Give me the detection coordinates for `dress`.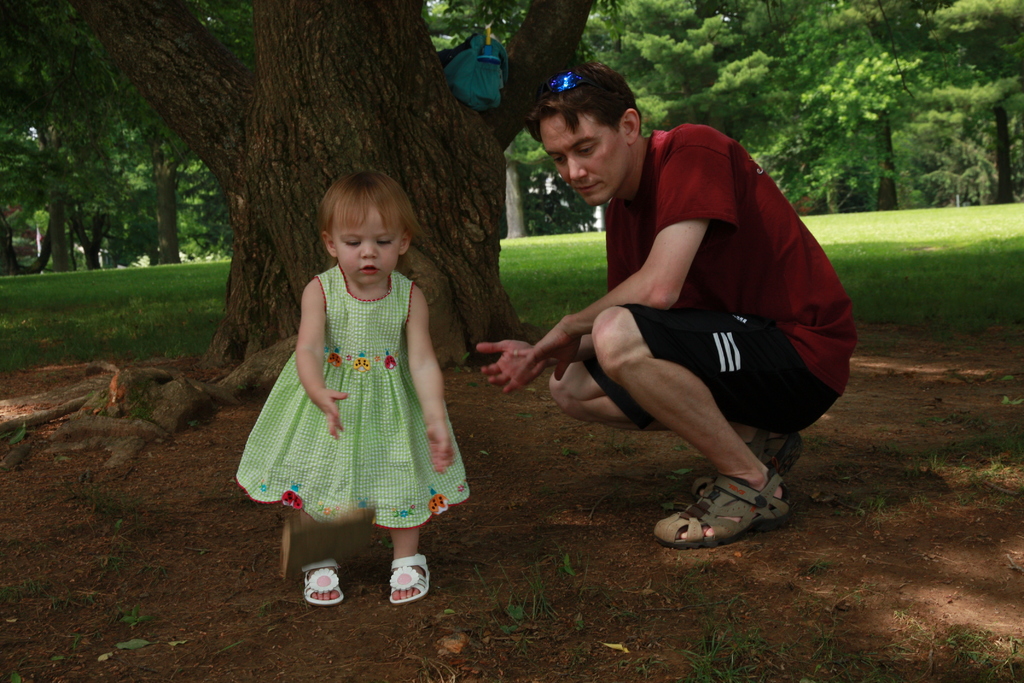
pyautogui.locateOnScreen(254, 274, 445, 518).
